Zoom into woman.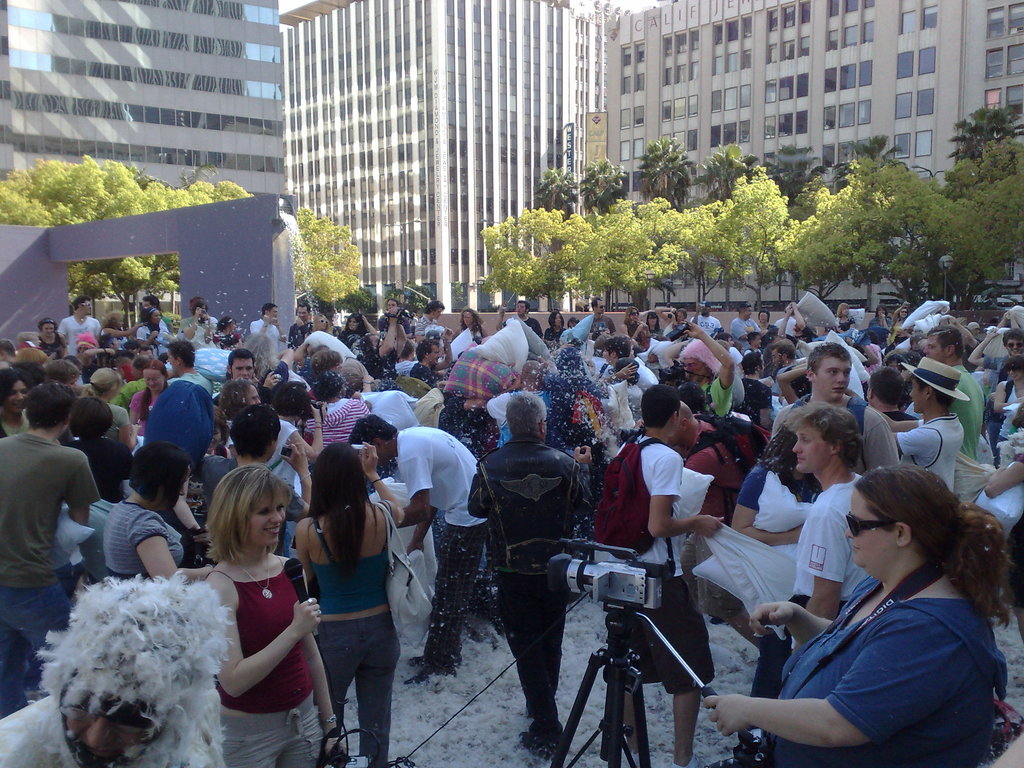
Zoom target: detection(454, 309, 488, 345).
